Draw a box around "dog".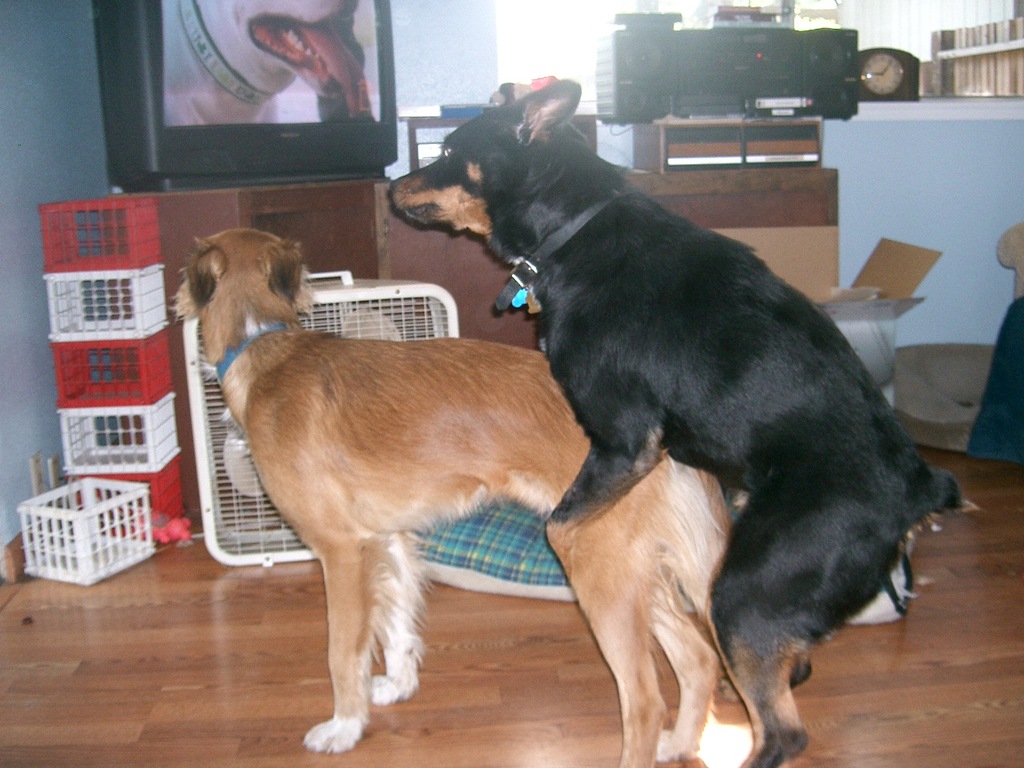
(159,226,982,767).
